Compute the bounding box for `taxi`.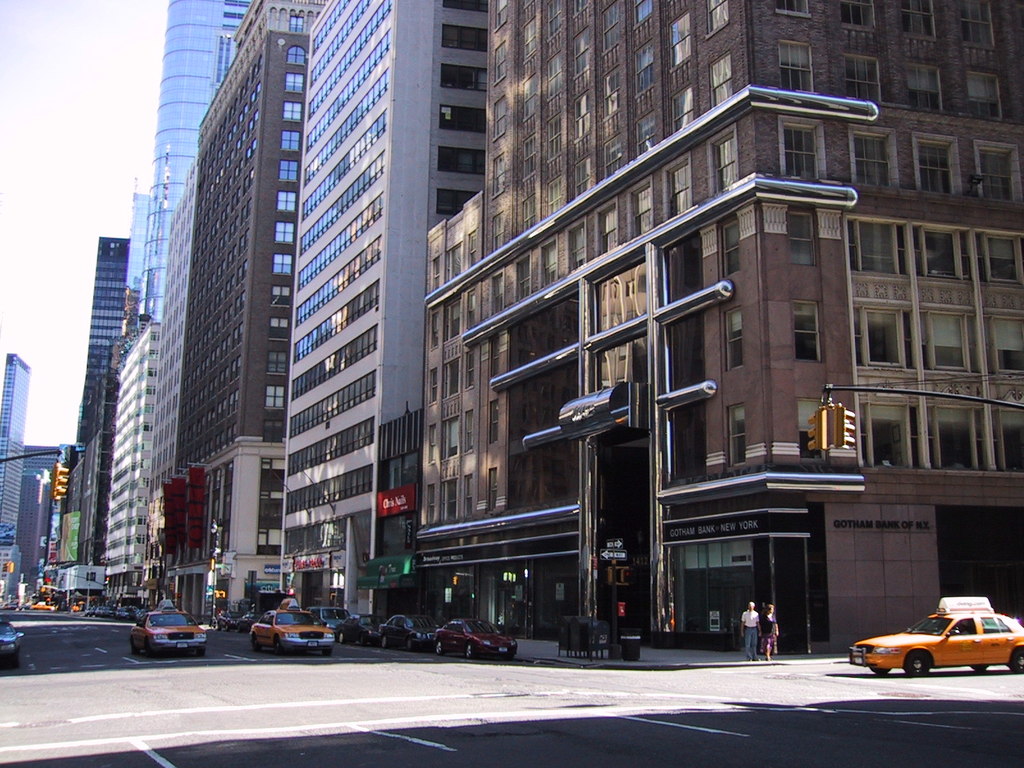
[849, 598, 1012, 686].
